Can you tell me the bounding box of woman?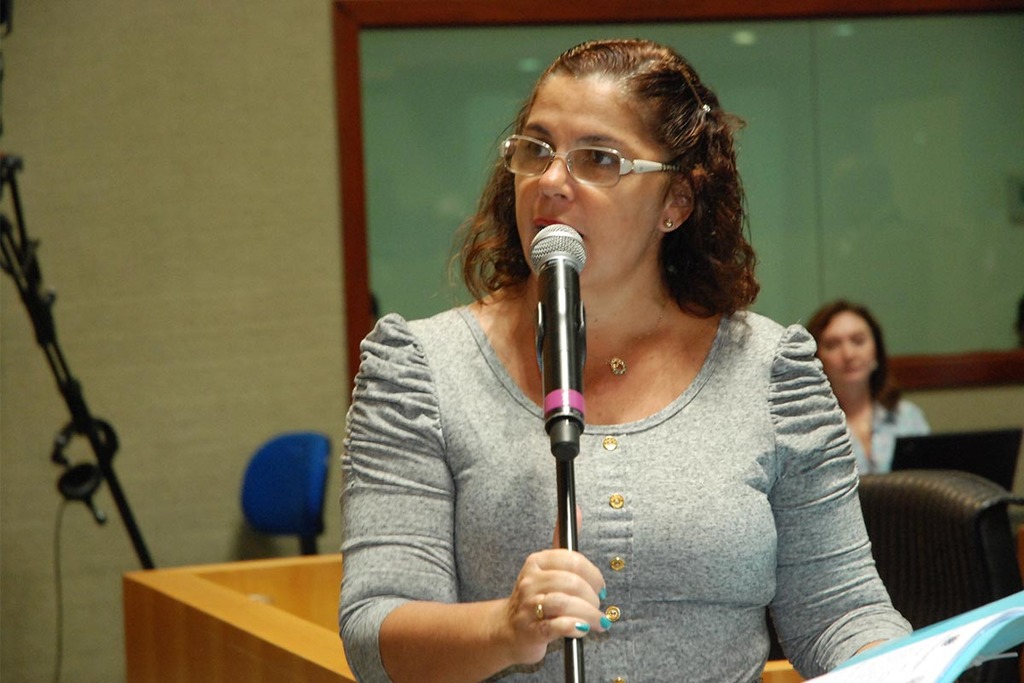
<bbox>806, 290, 915, 478</bbox>.
